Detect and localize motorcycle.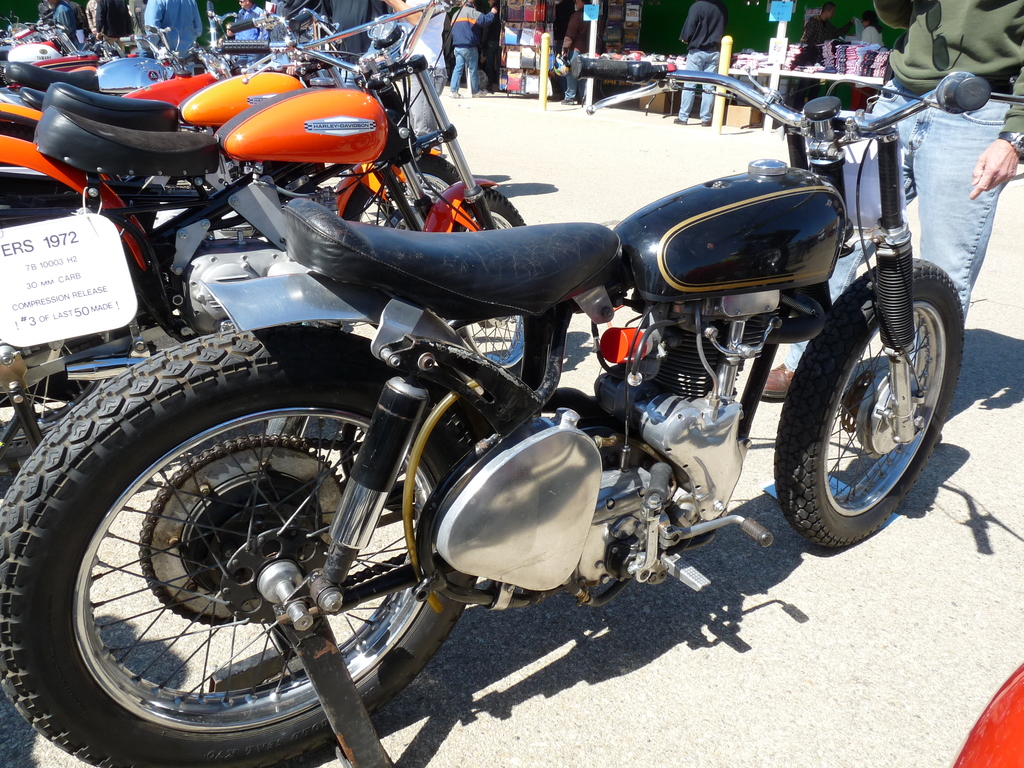
Localized at region(1, 42, 228, 101).
